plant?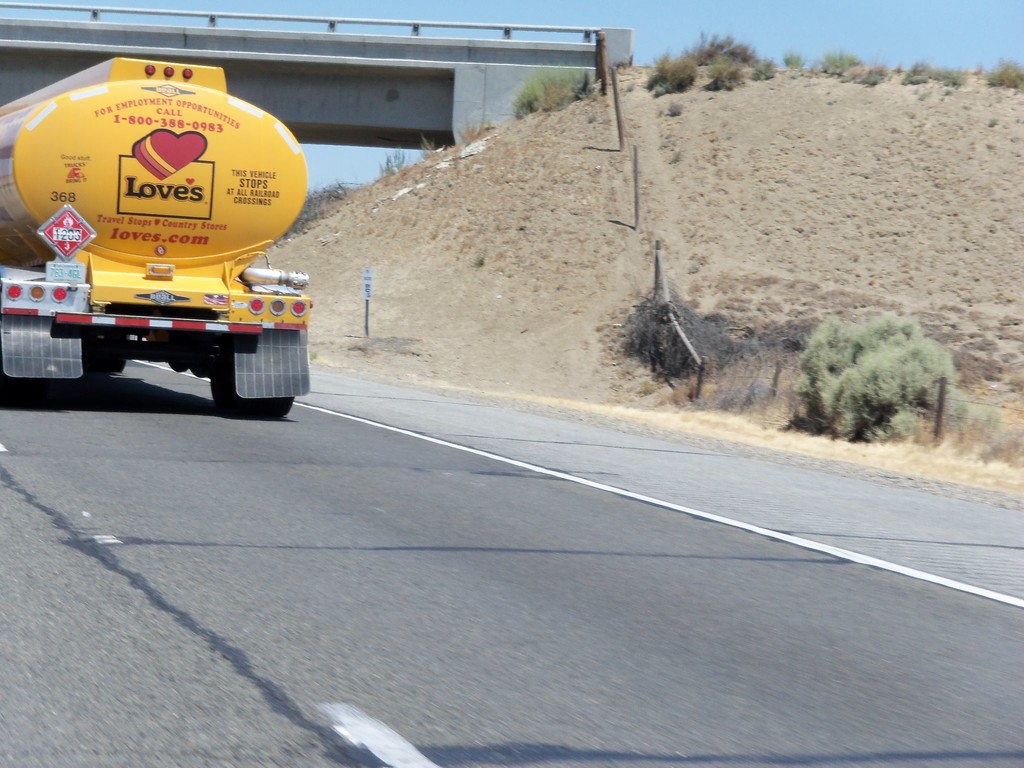
x1=708 y1=61 x2=749 y2=90
